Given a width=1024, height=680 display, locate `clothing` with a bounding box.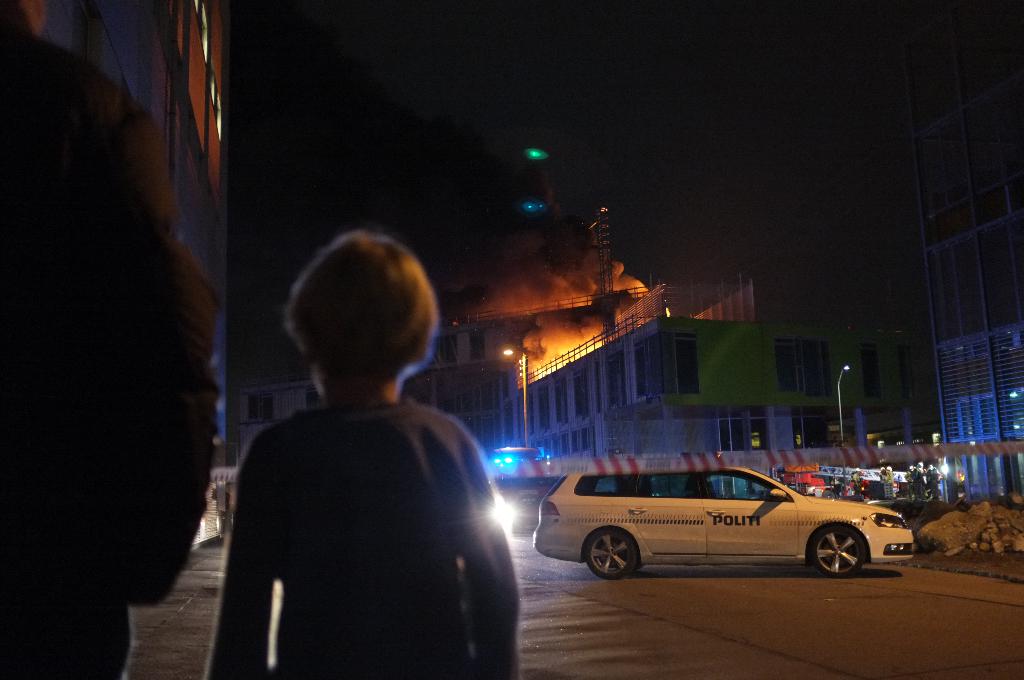
Located: l=882, t=472, r=893, b=480.
